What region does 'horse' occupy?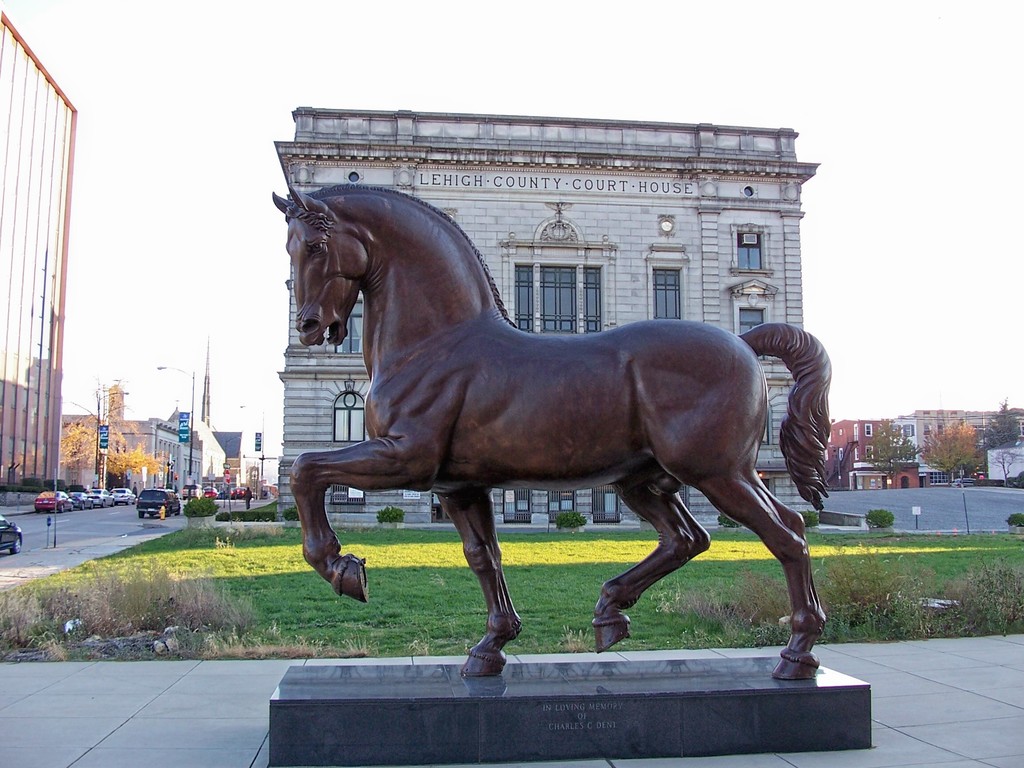
268, 182, 834, 684.
